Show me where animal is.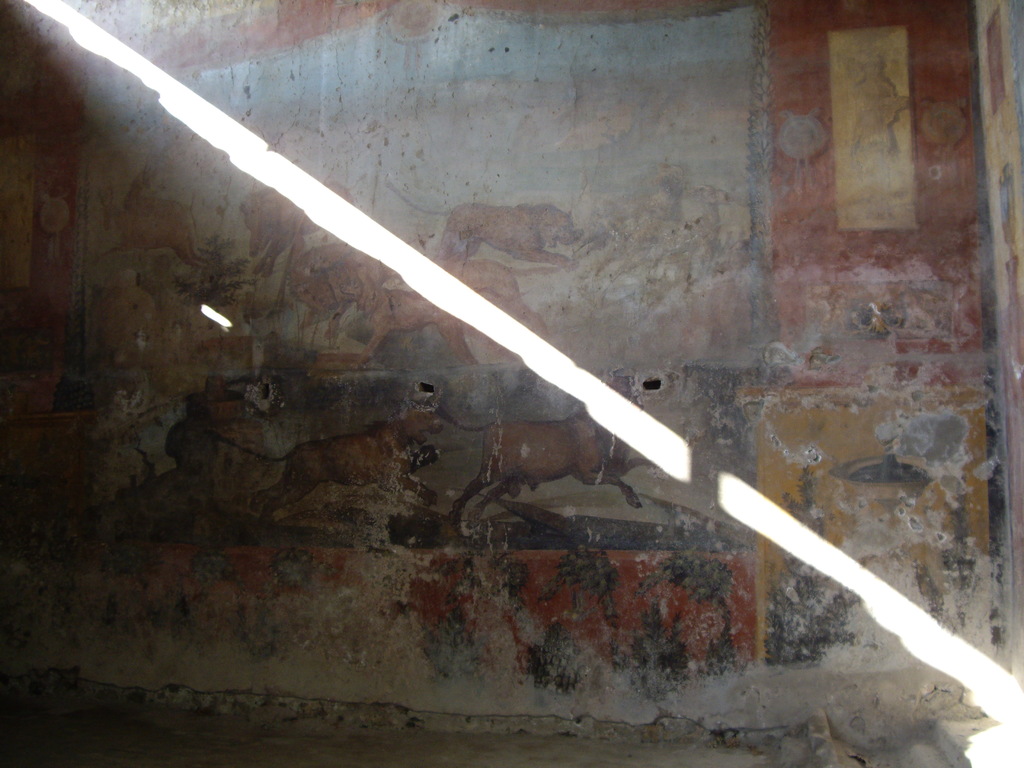
animal is at [118,166,213,269].
